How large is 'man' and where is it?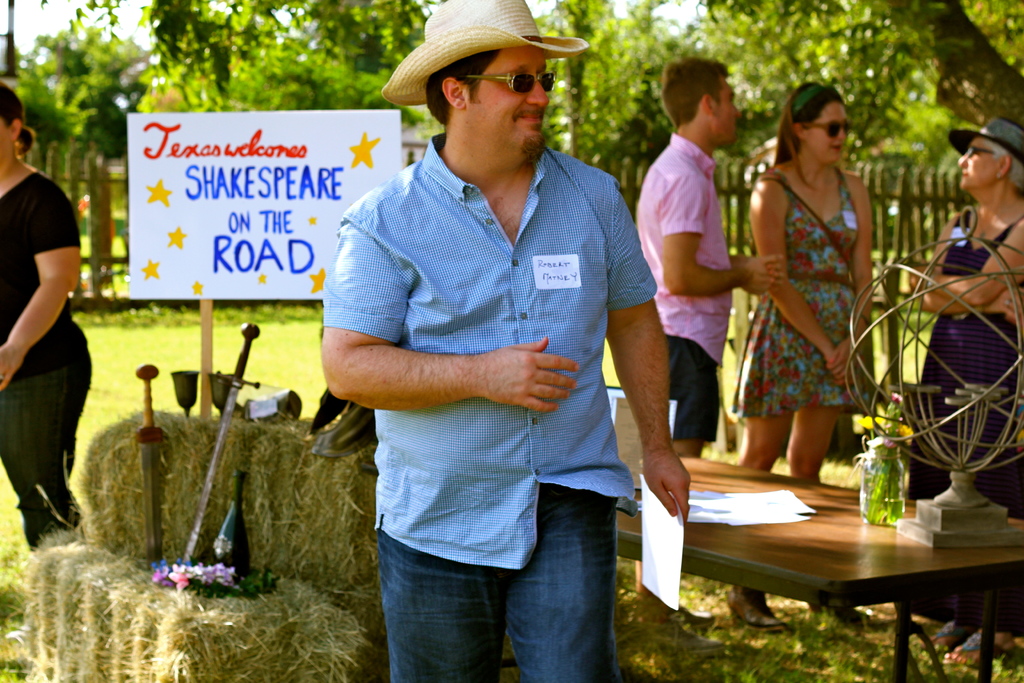
Bounding box: box(306, 8, 678, 682).
